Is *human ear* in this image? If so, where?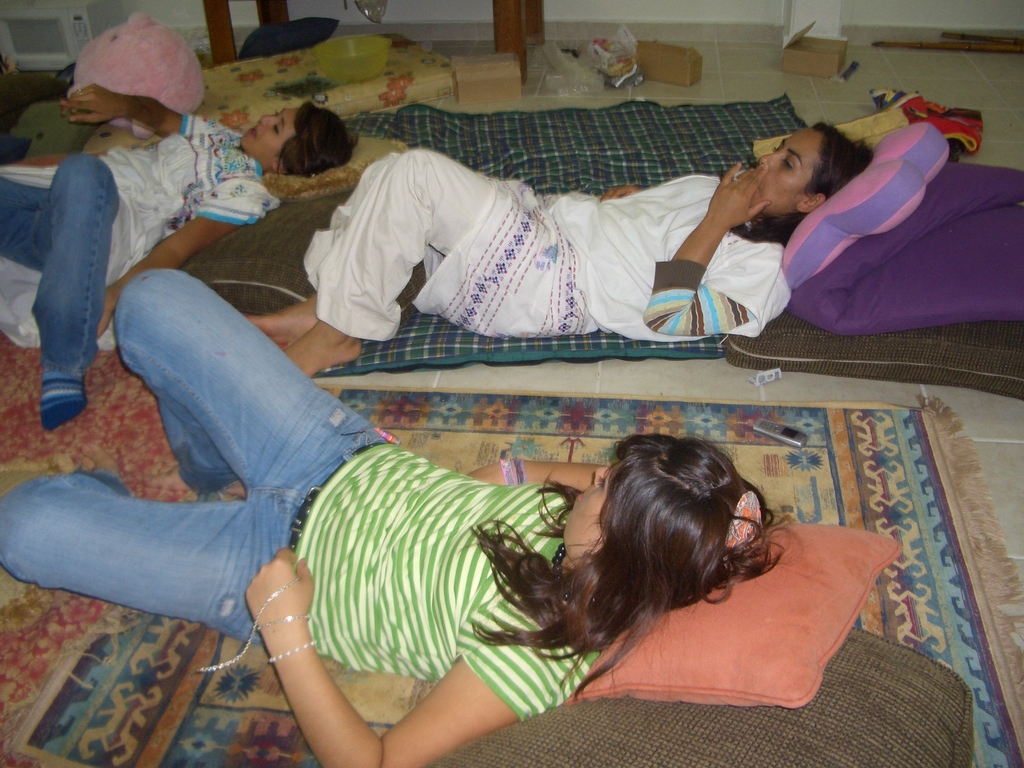
Yes, at {"left": 796, "top": 190, "right": 823, "bottom": 212}.
